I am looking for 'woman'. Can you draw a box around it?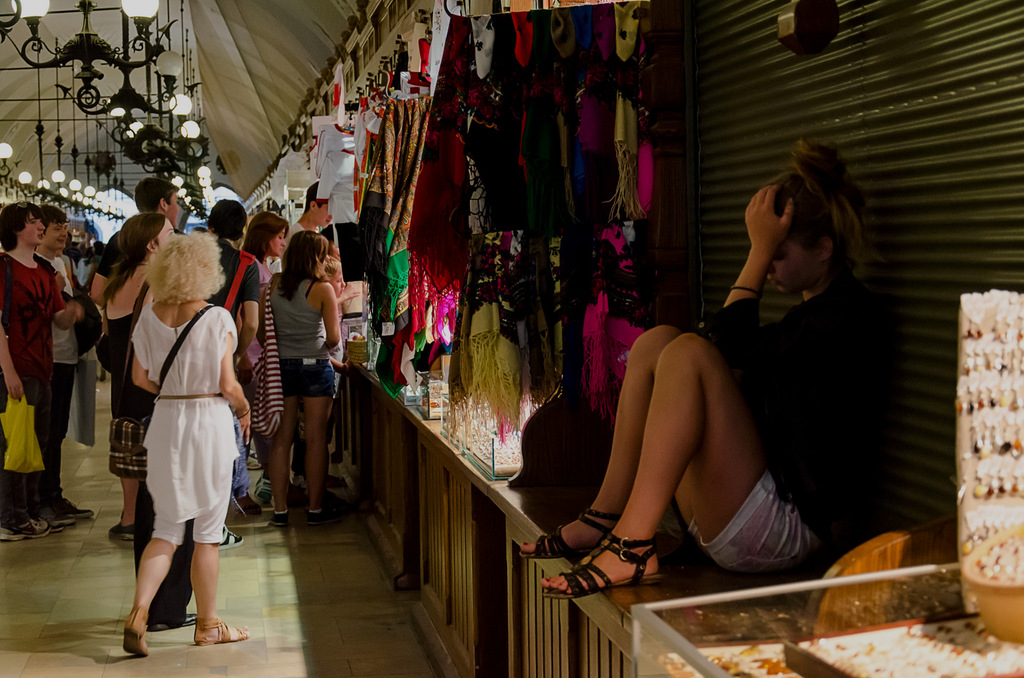
Sure, the bounding box is [left=520, top=134, right=897, bottom=599].
